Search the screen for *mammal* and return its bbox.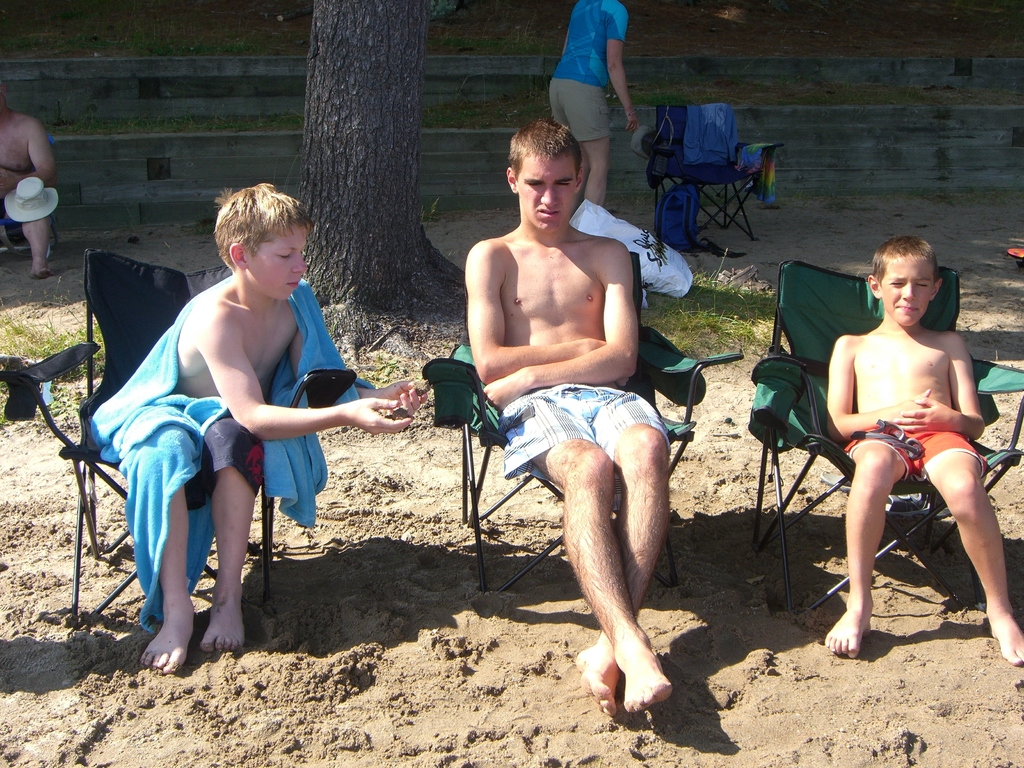
Found: <bbox>1, 77, 60, 278</bbox>.
